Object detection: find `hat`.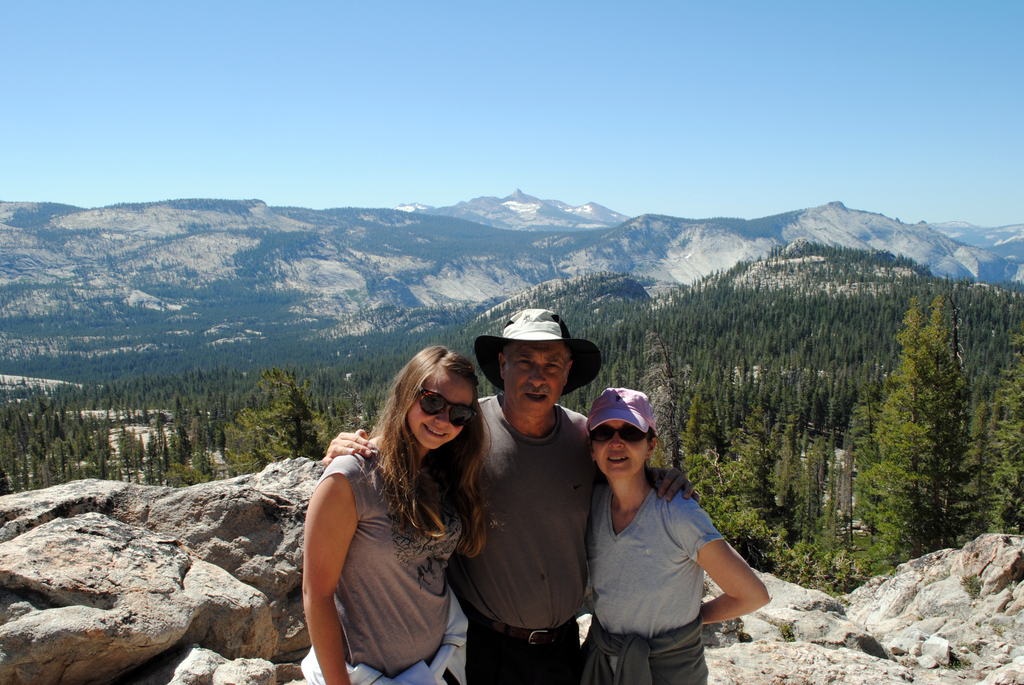
left=476, top=310, right=602, bottom=399.
